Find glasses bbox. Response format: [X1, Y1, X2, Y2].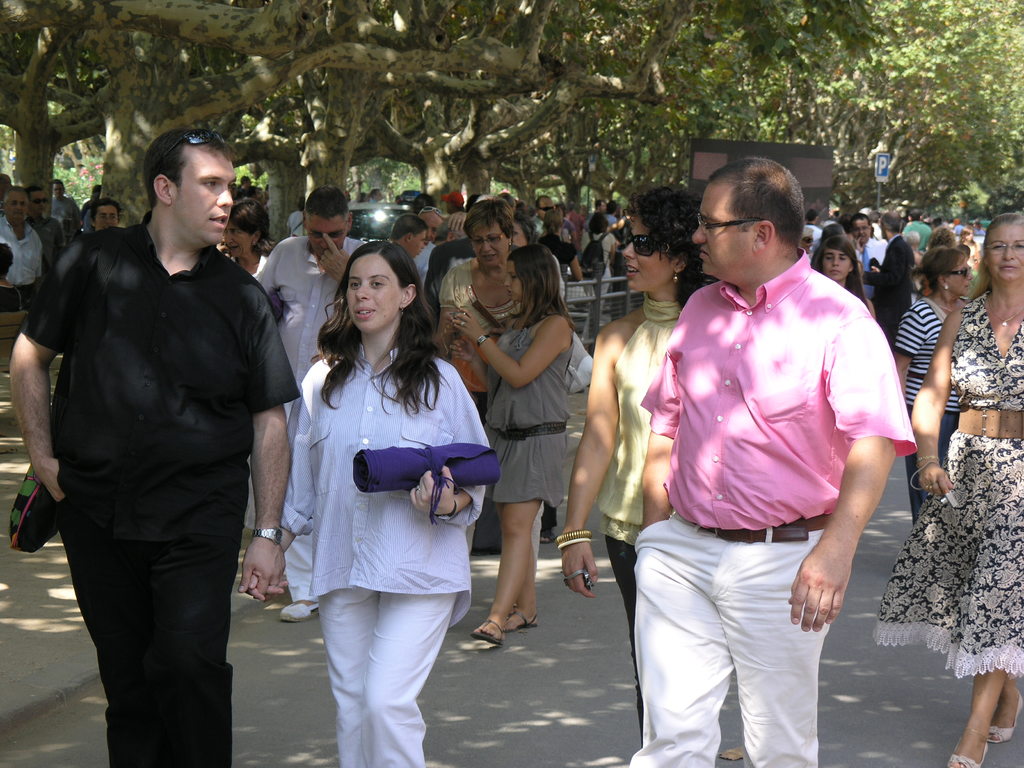
[31, 196, 47, 205].
